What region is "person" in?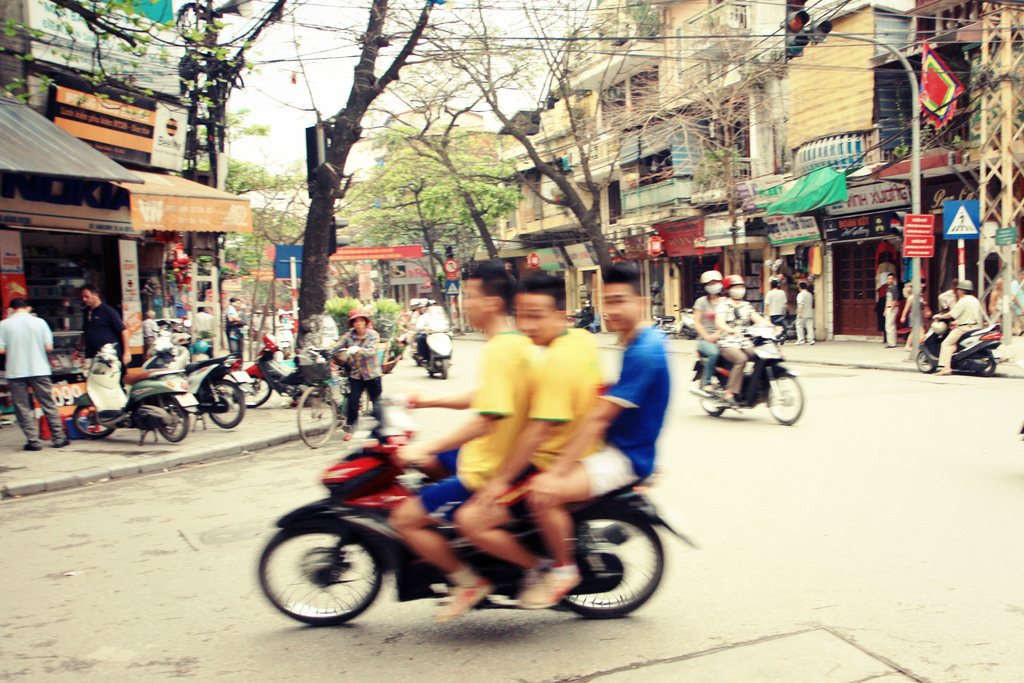
(left=719, top=273, right=775, bottom=411).
